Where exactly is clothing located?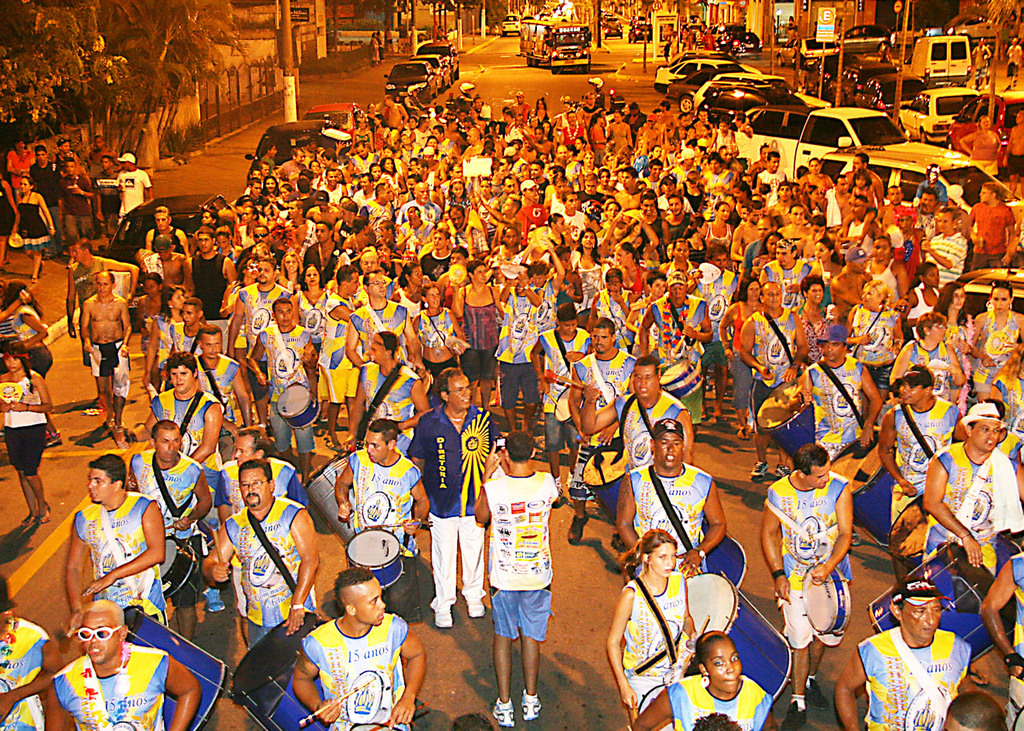
Its bounding box is bbox(764, 479, 849, 649).
